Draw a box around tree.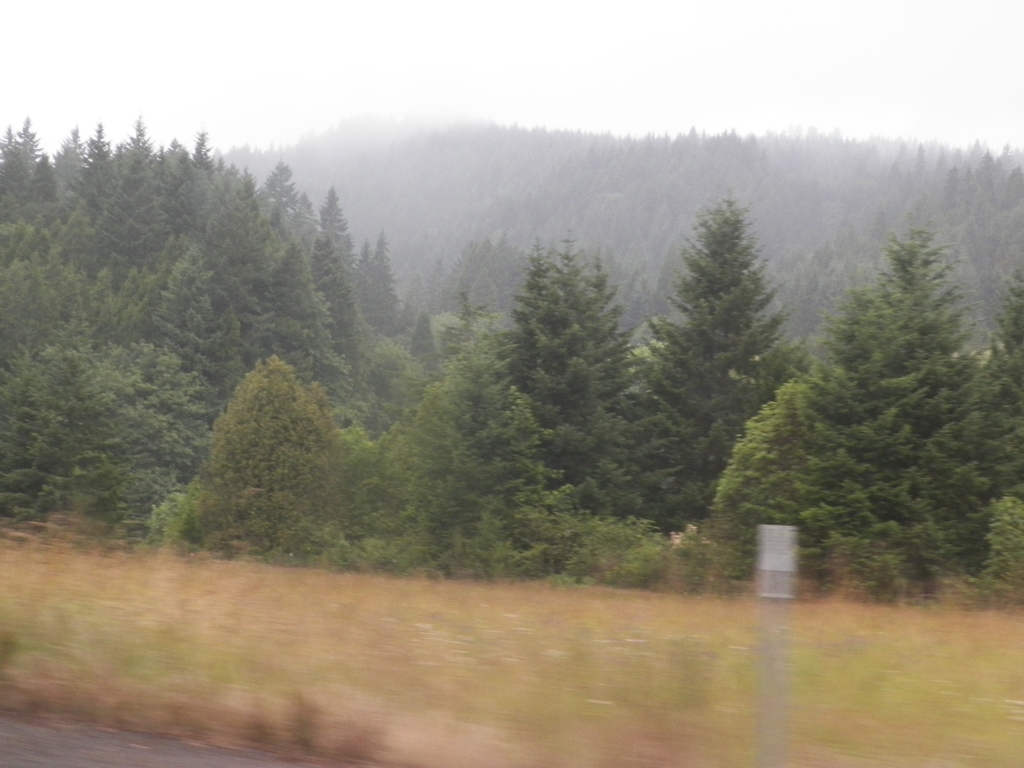
bbox=(805, 311, 916, 581).
